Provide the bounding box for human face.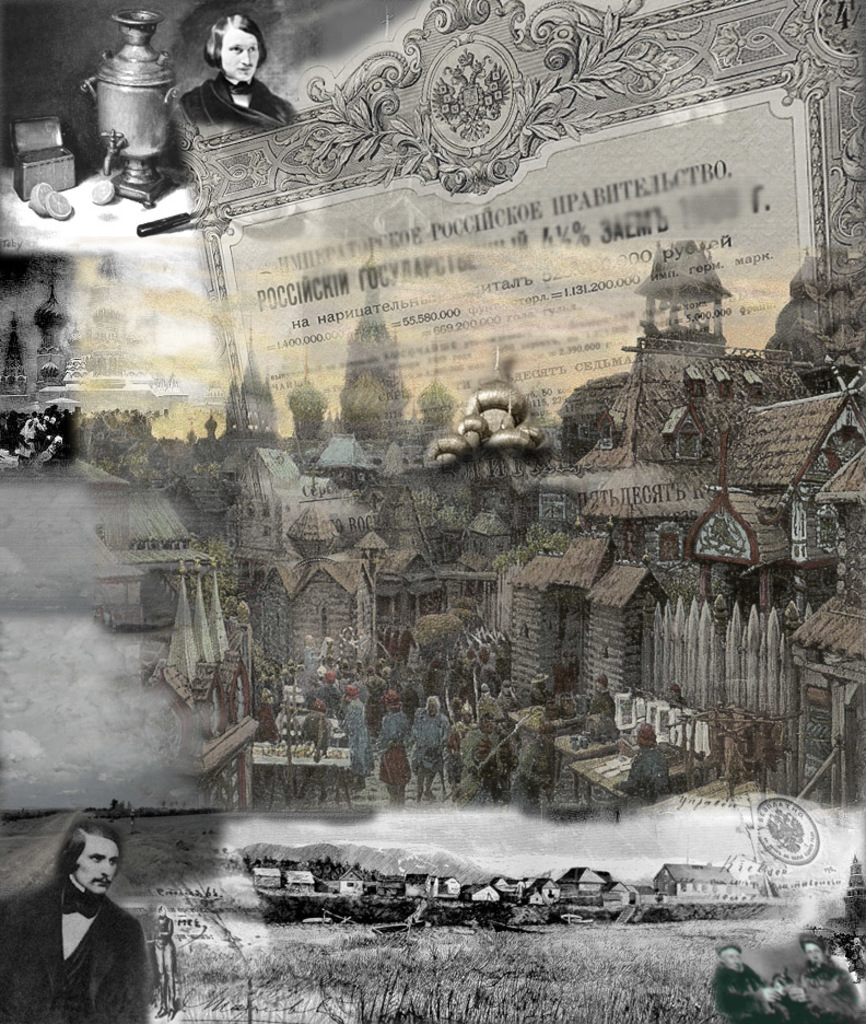
bbox(219, 27, 259, 81).
